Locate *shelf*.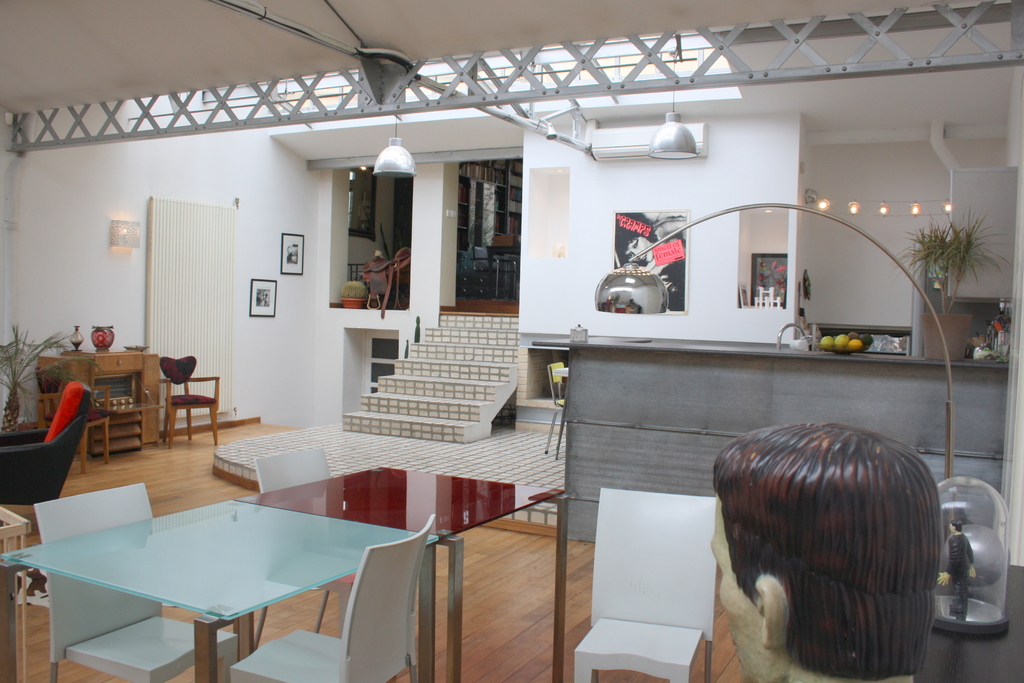
Bounding box: box=[31, 345, 166, 452].
